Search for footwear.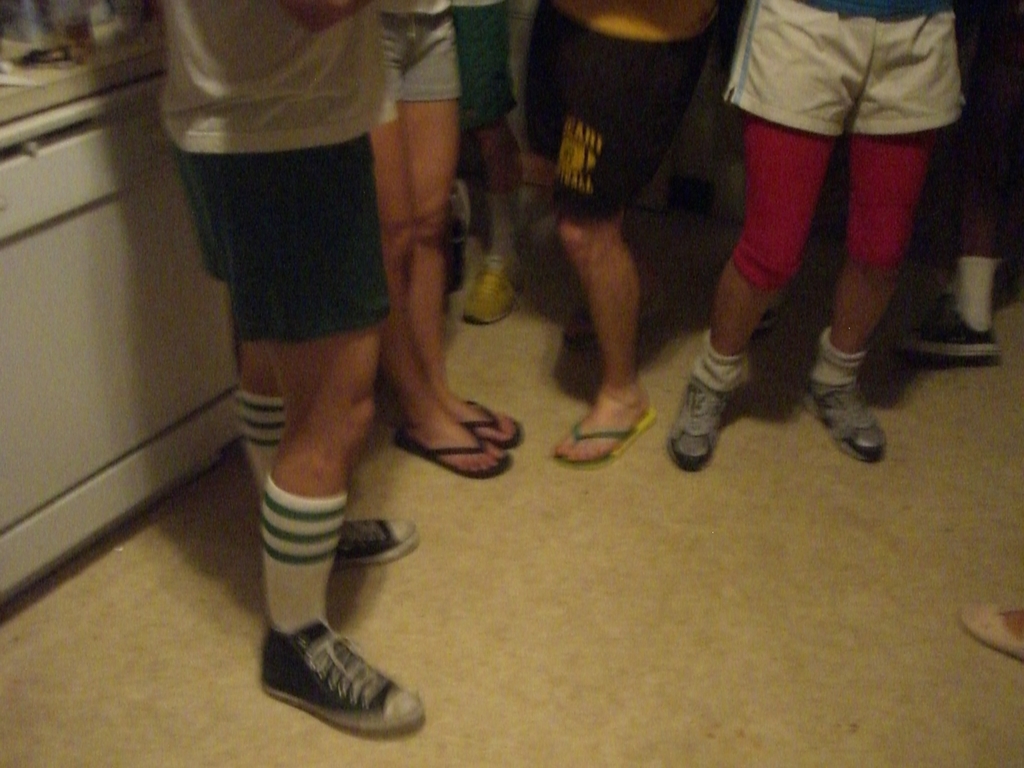
Found at [806, 378, 882, 460].
